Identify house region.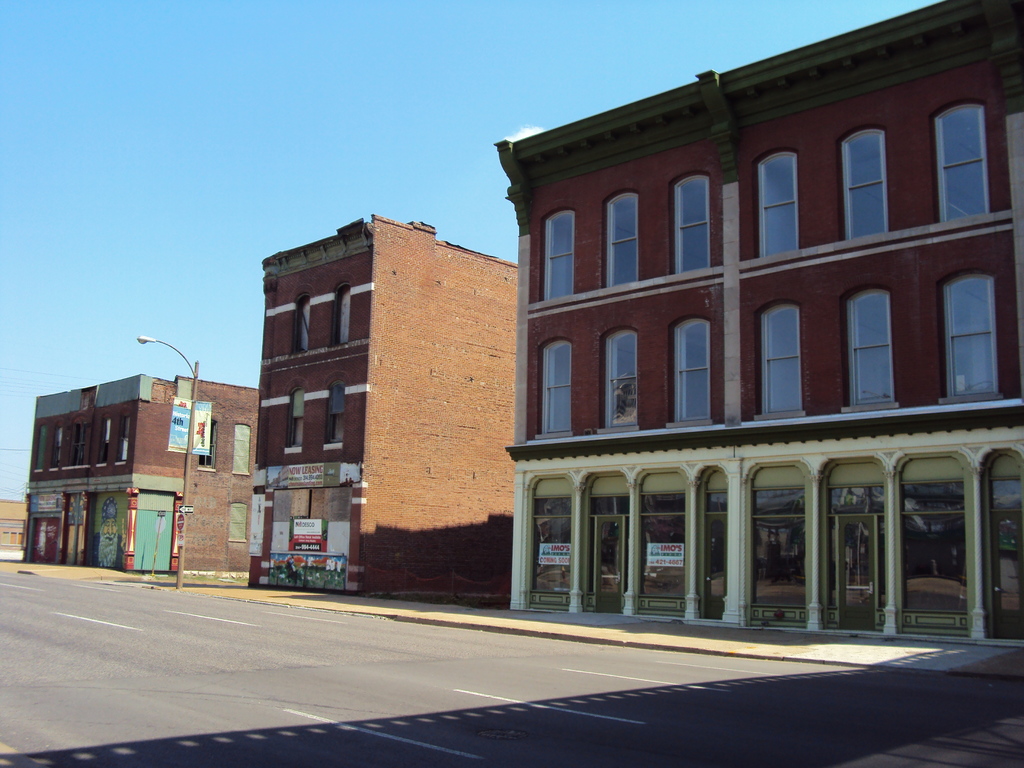
Region: x1=0 y1=494 x2=30 y2=556.
